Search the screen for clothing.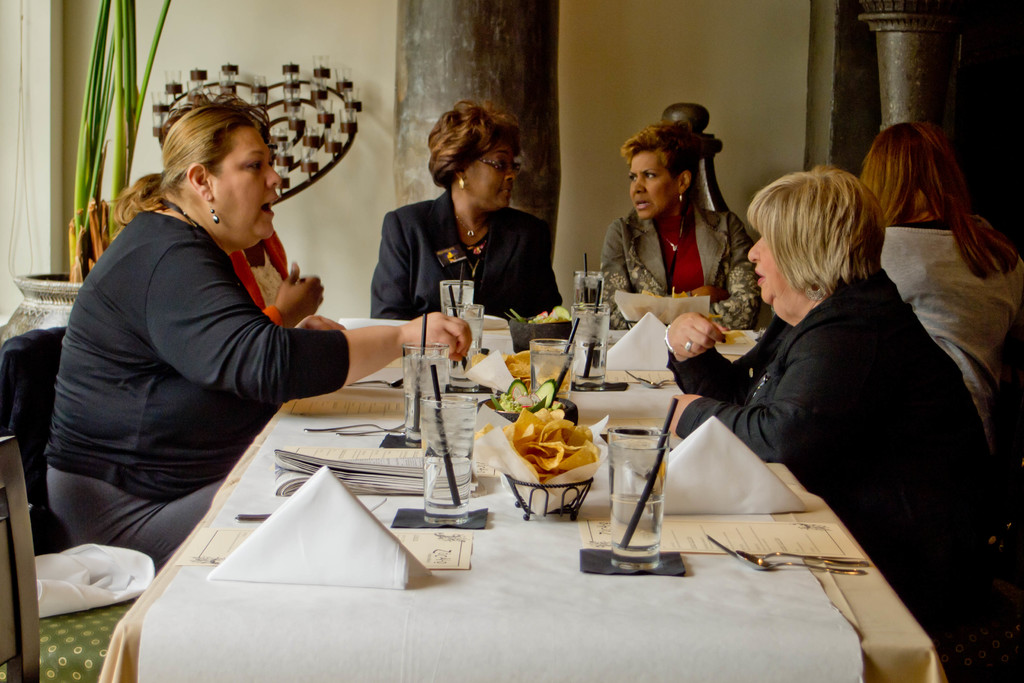
Found at select_region(876, 230, 1023, 475).
